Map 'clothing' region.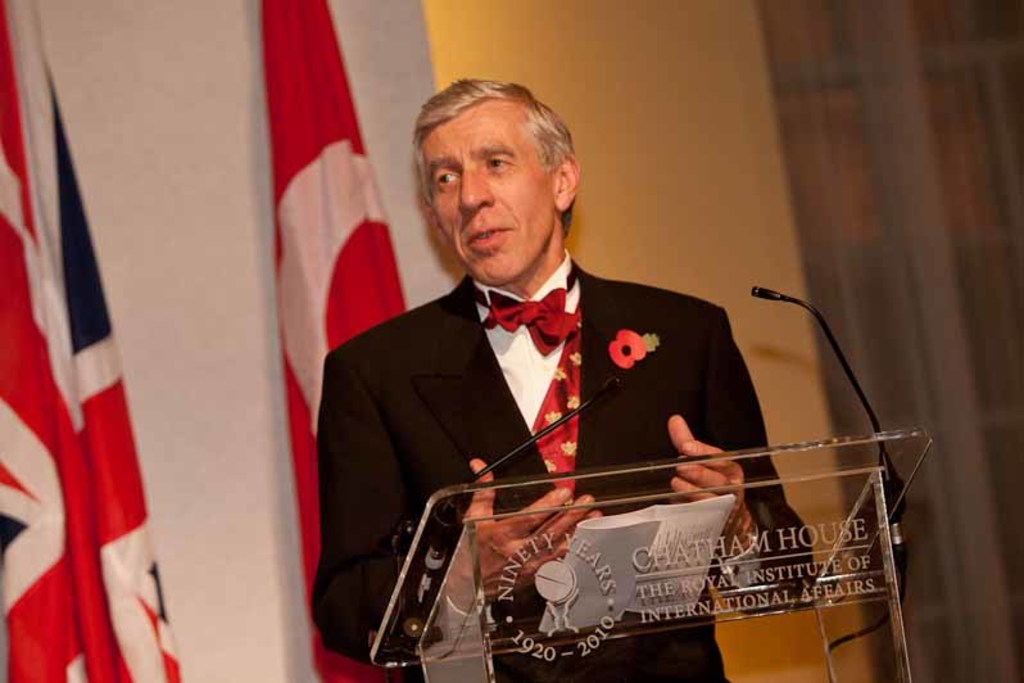
Mapped to 339, 236, 838, 625.
